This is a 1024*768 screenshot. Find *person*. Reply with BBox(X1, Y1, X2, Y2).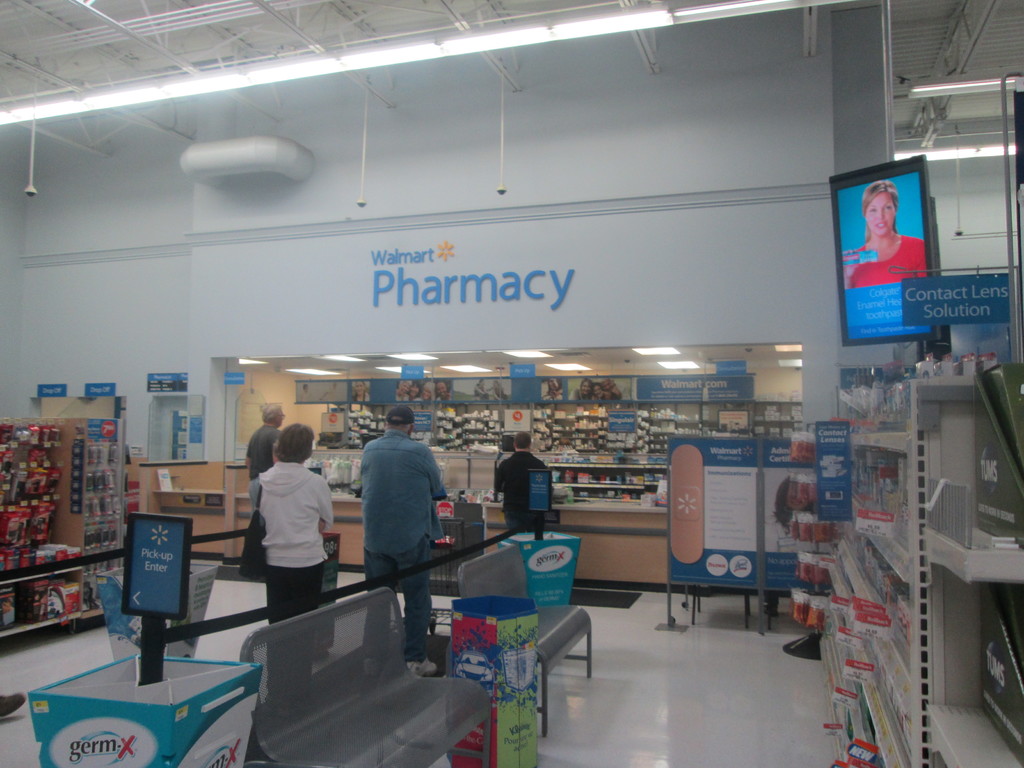
BBox(844, 178, 929, 291).
